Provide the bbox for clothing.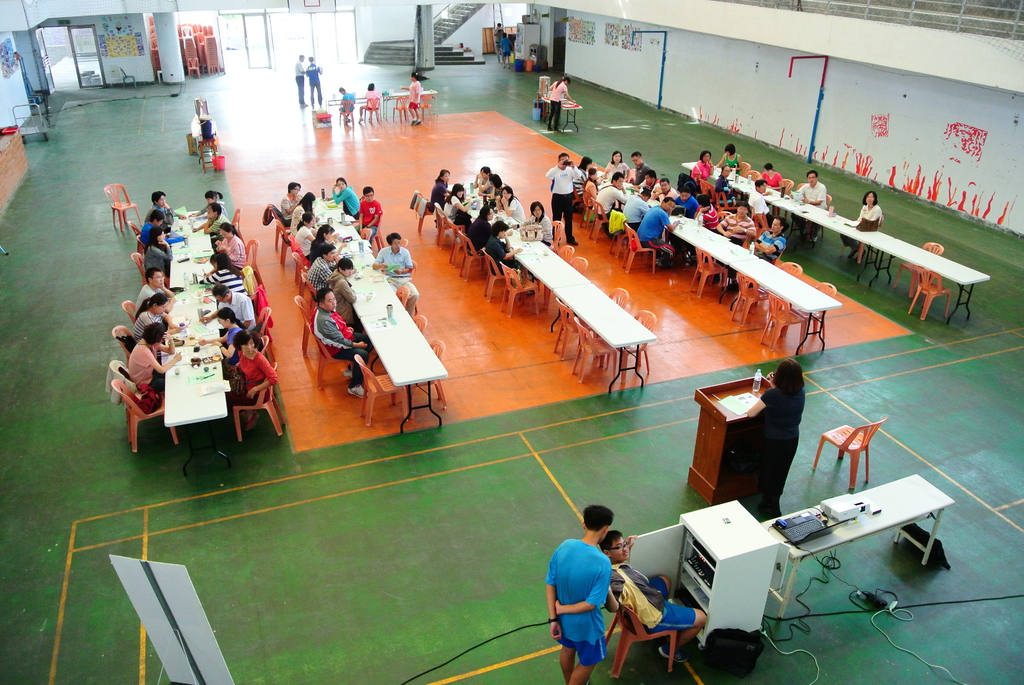
<bbox>365, 89, 381, 110</bbox>.
